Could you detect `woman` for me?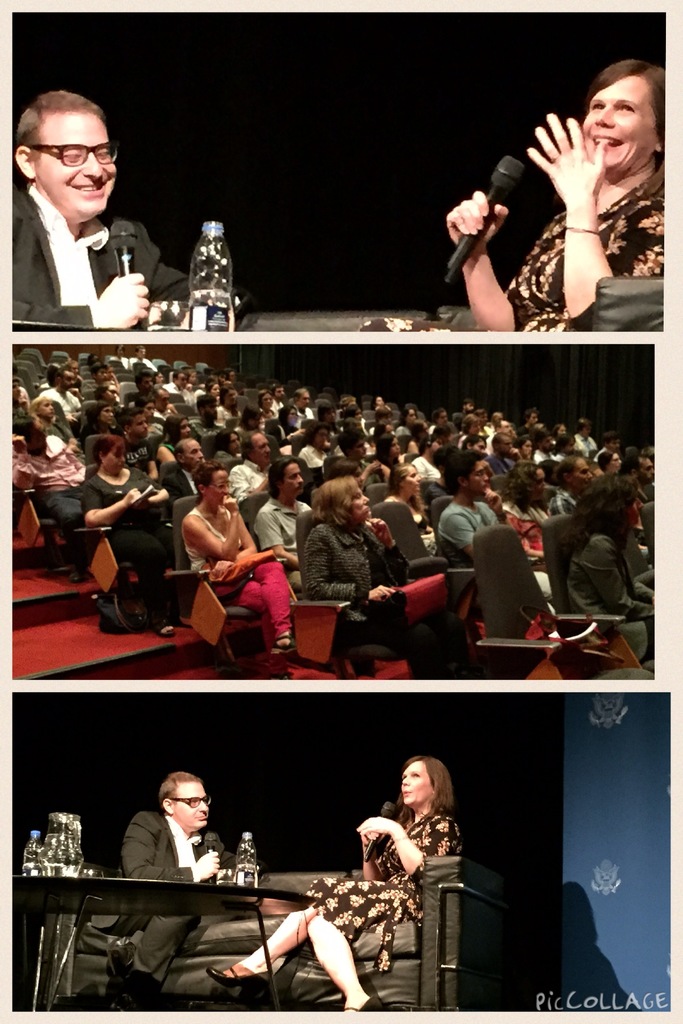
Detection result: locate(593, 451, 621, 479).
